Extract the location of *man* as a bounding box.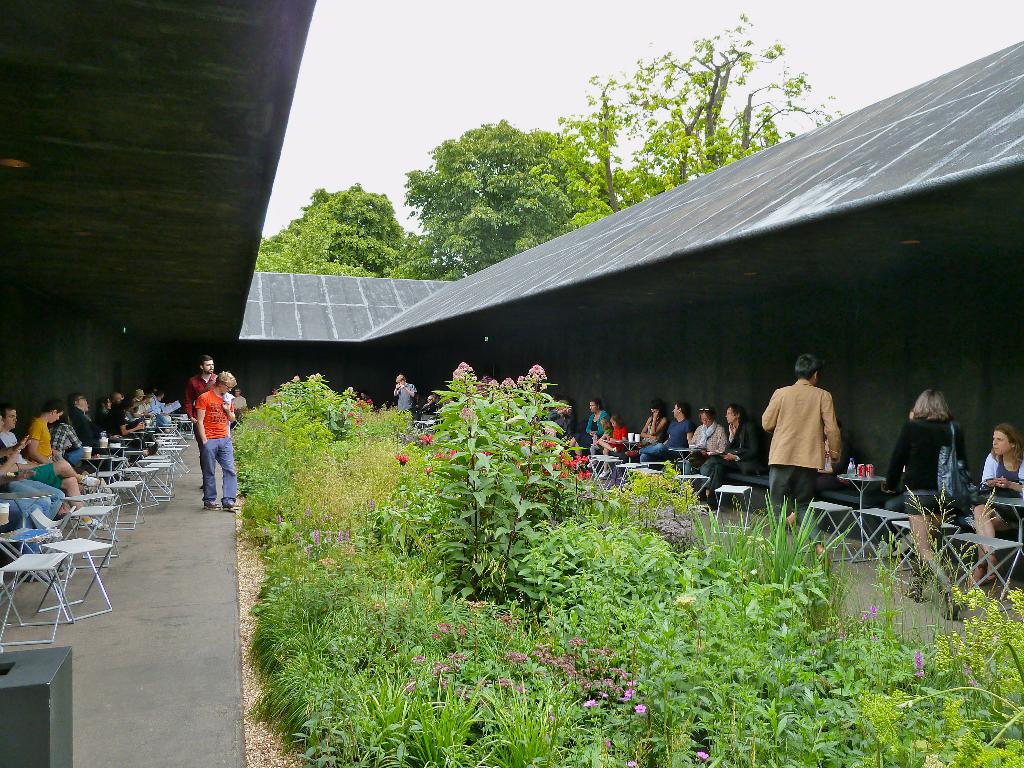
(624, 402, 694, 468).
